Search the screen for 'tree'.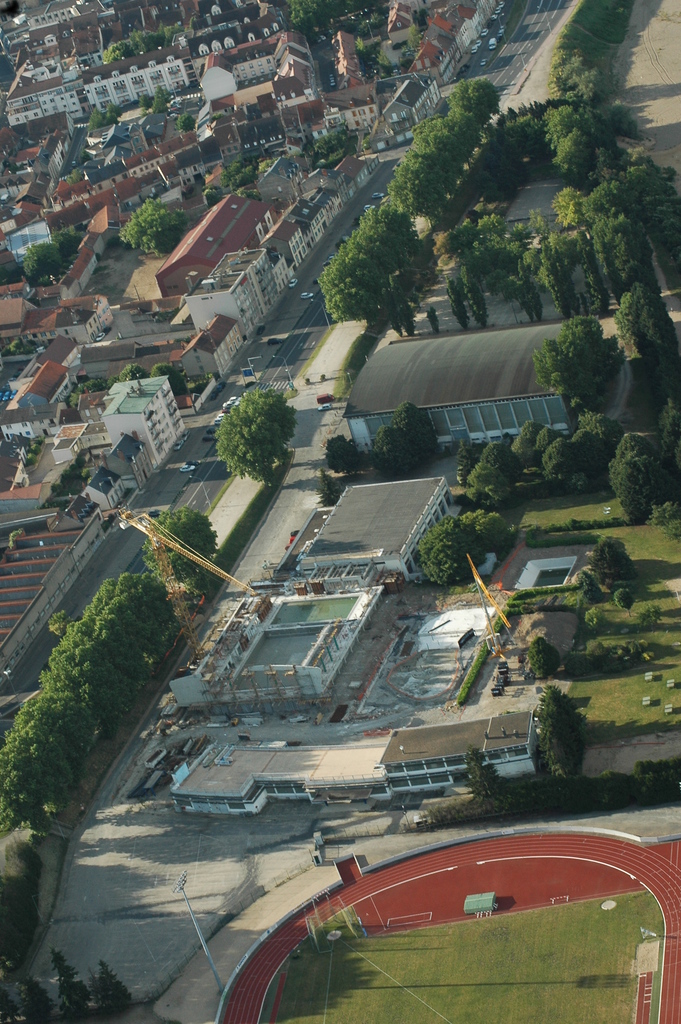
Found at <region>466, 260, 493, 328</region>.
